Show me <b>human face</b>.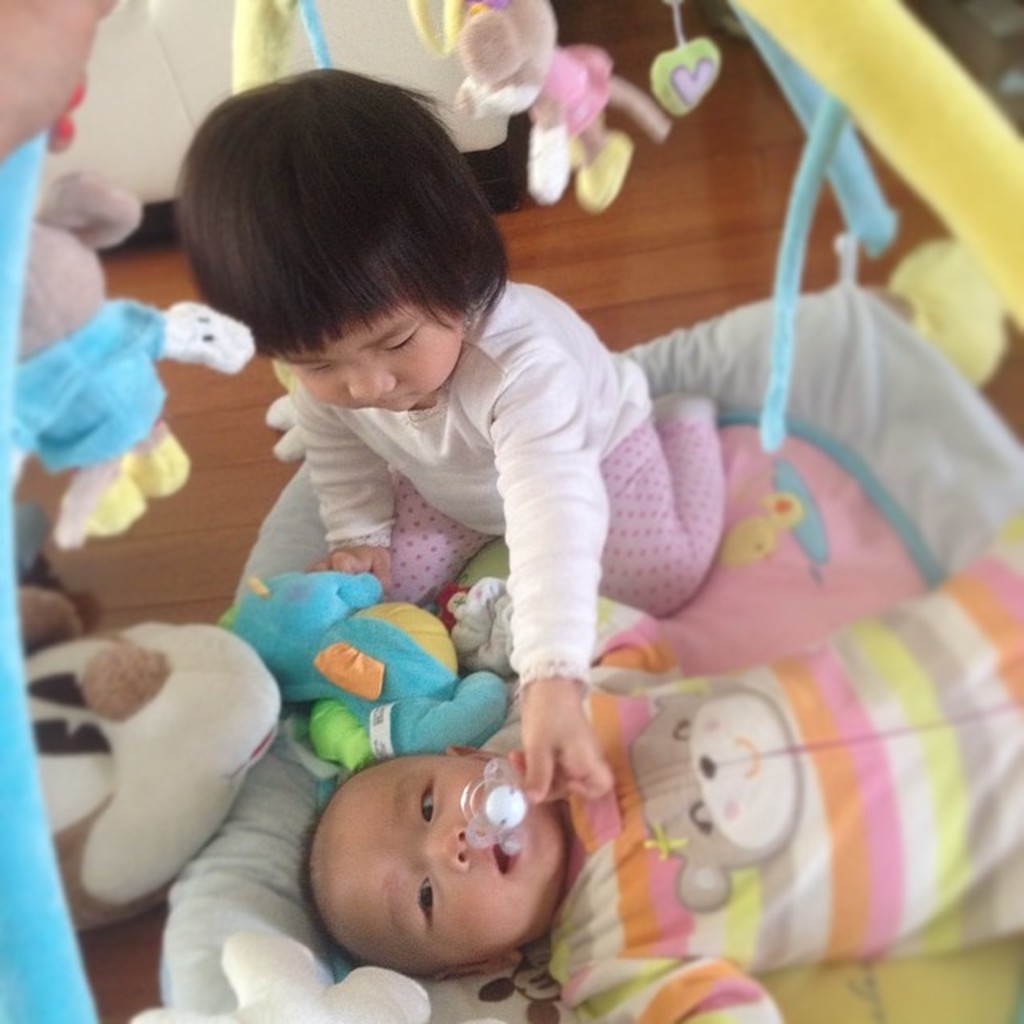
<b>human face</b> is here: <region>330, 755, 560, 976</region>.
